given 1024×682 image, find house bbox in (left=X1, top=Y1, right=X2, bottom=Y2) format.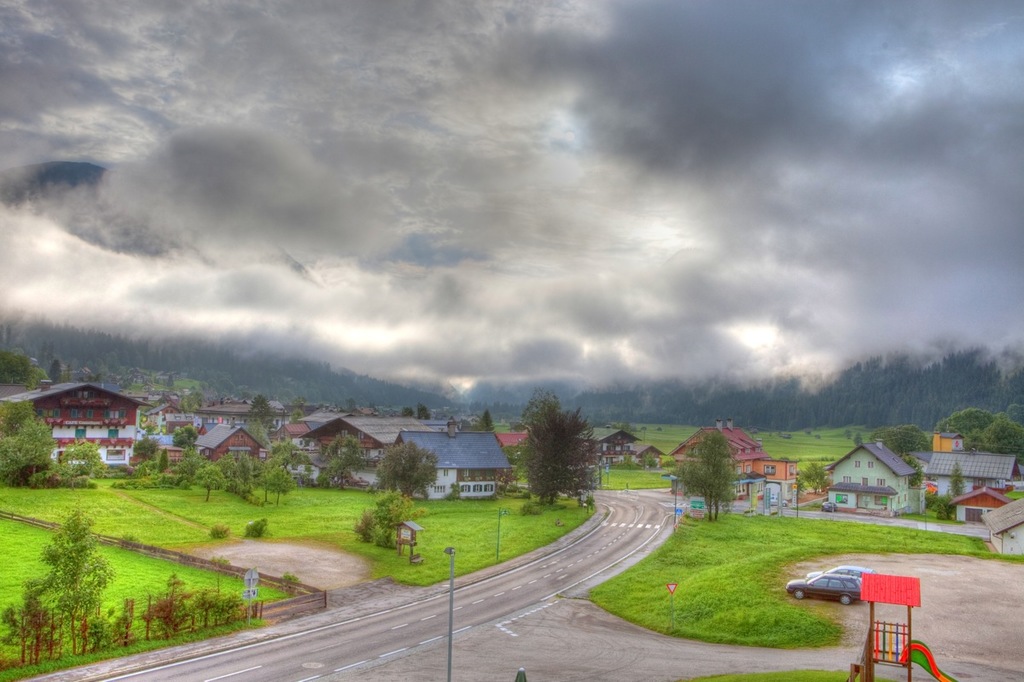
(left=0, top=379, right=155, bottom=464).
